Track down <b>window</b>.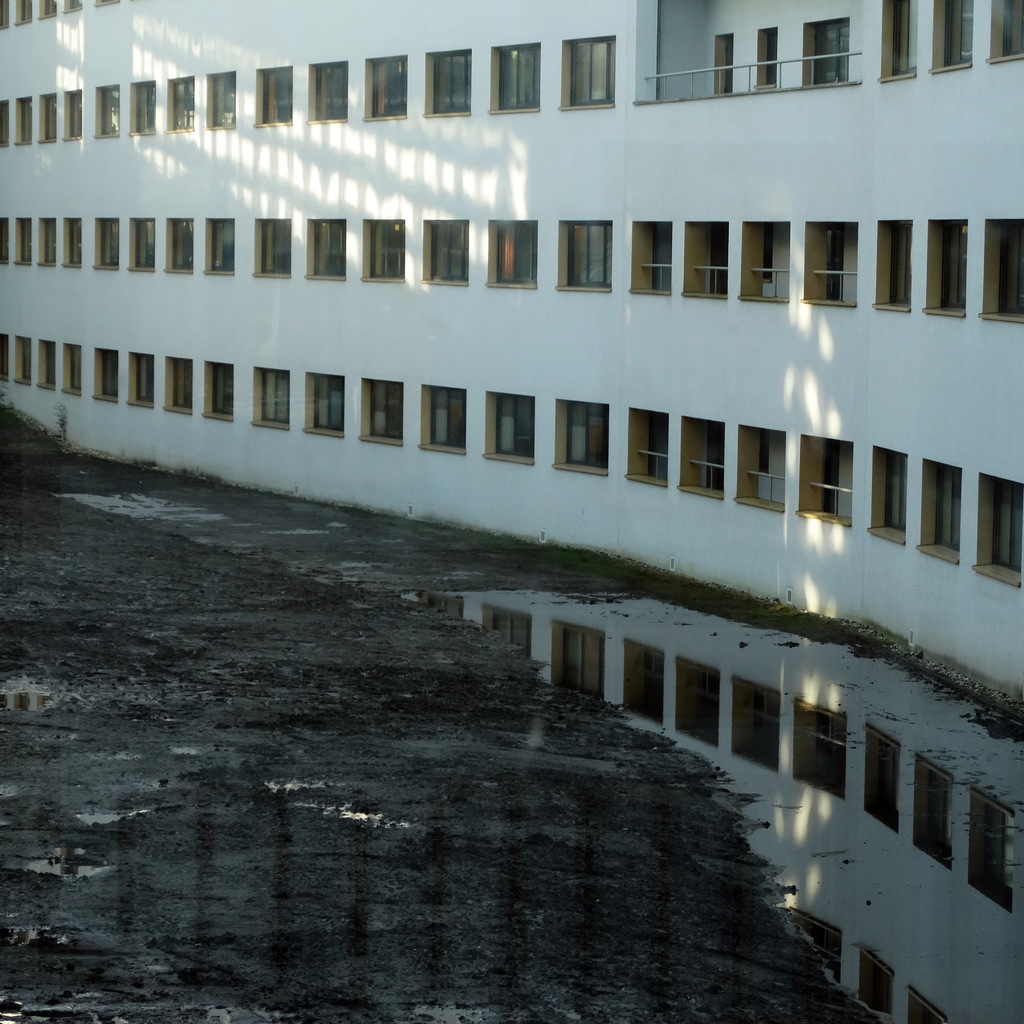
Tracked to pyautogui.locateOnScreen(644, 412, 669, 482).
